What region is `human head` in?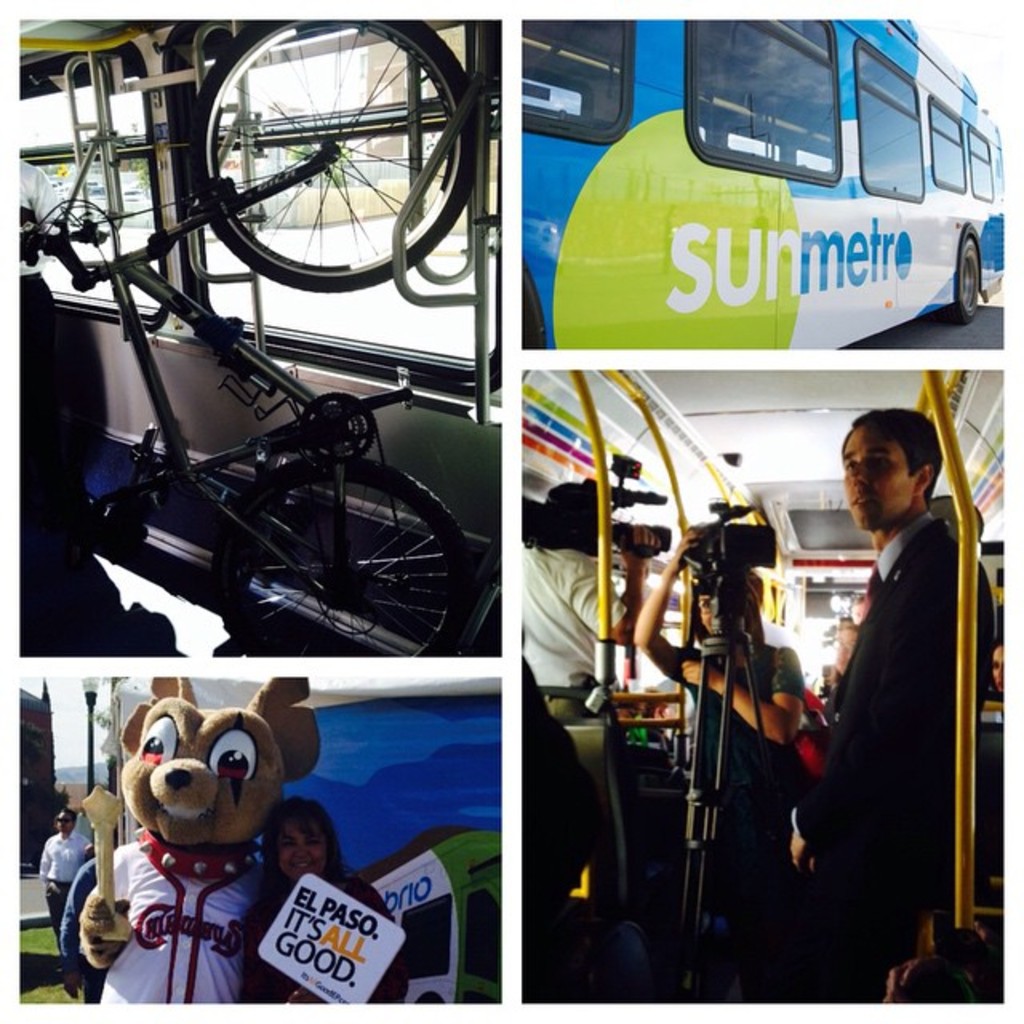
box(78, 682, 302, 885).
